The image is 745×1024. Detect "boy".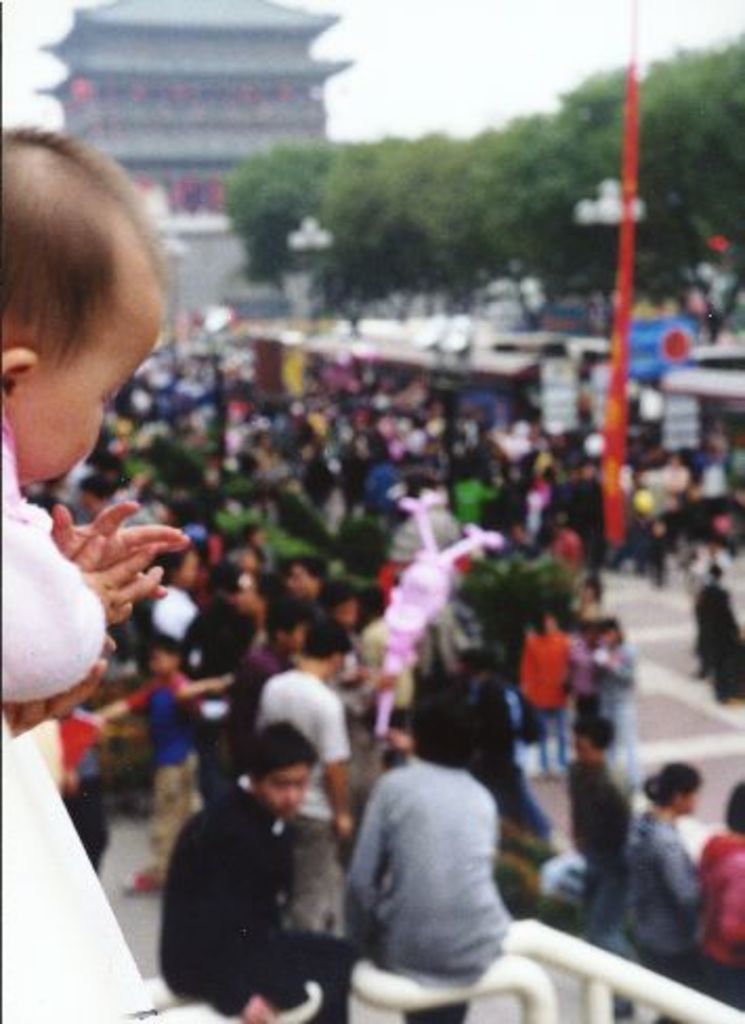
Detection: 250 613 348 919.
